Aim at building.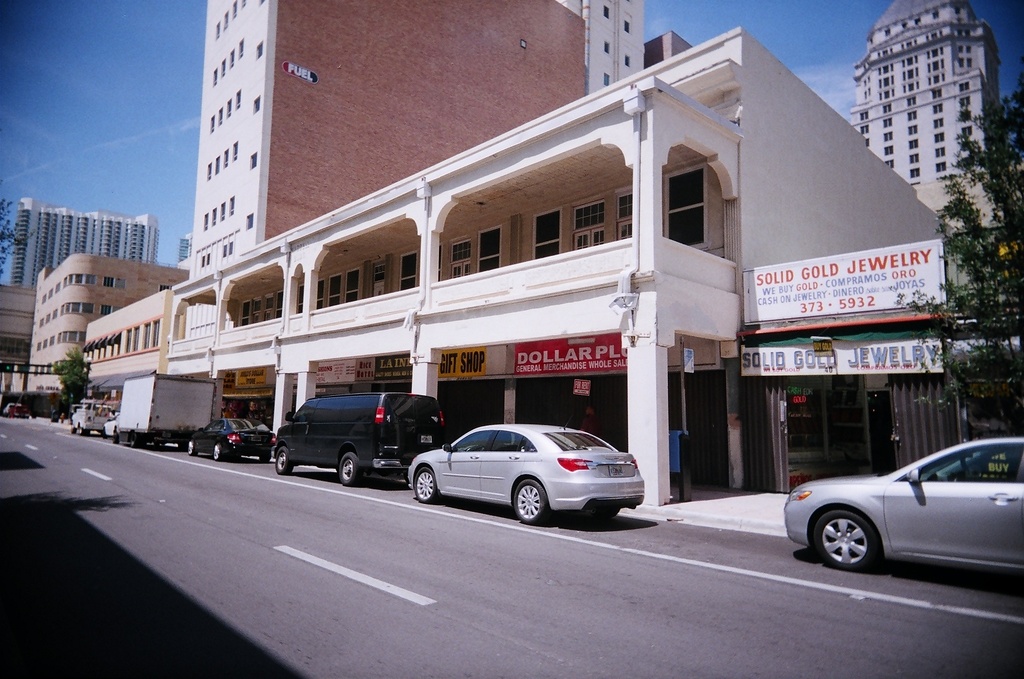
Aimed at pyautogui.locateOnScreen(852, 0, 1000, 184).
